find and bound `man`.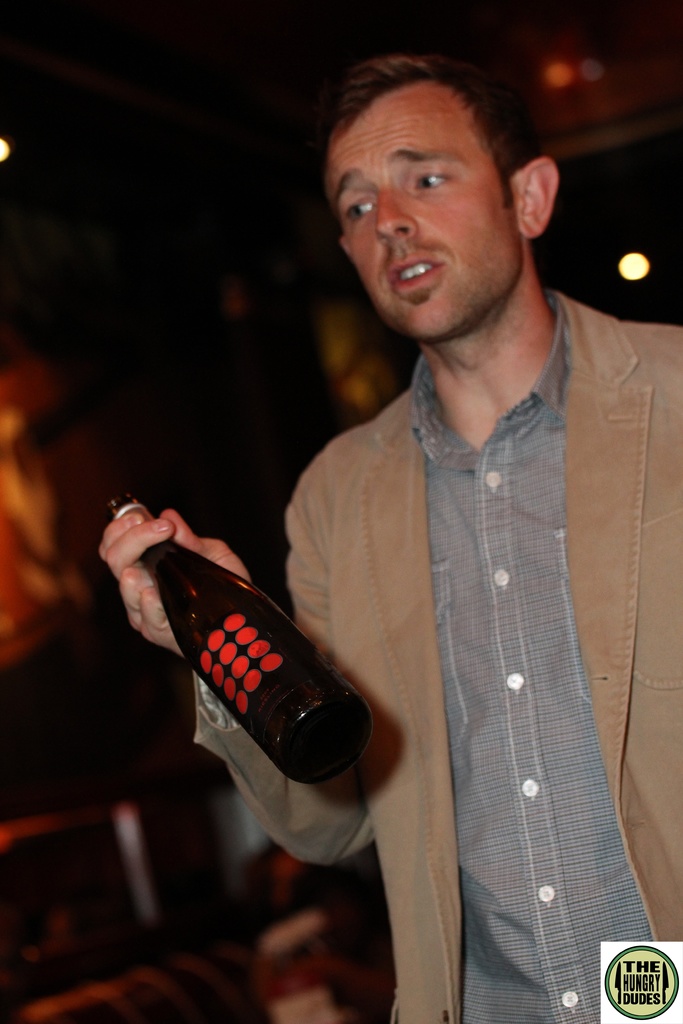
Bound: {"left": 236, "top": 48, "right": 657, "bottom": 884}.
